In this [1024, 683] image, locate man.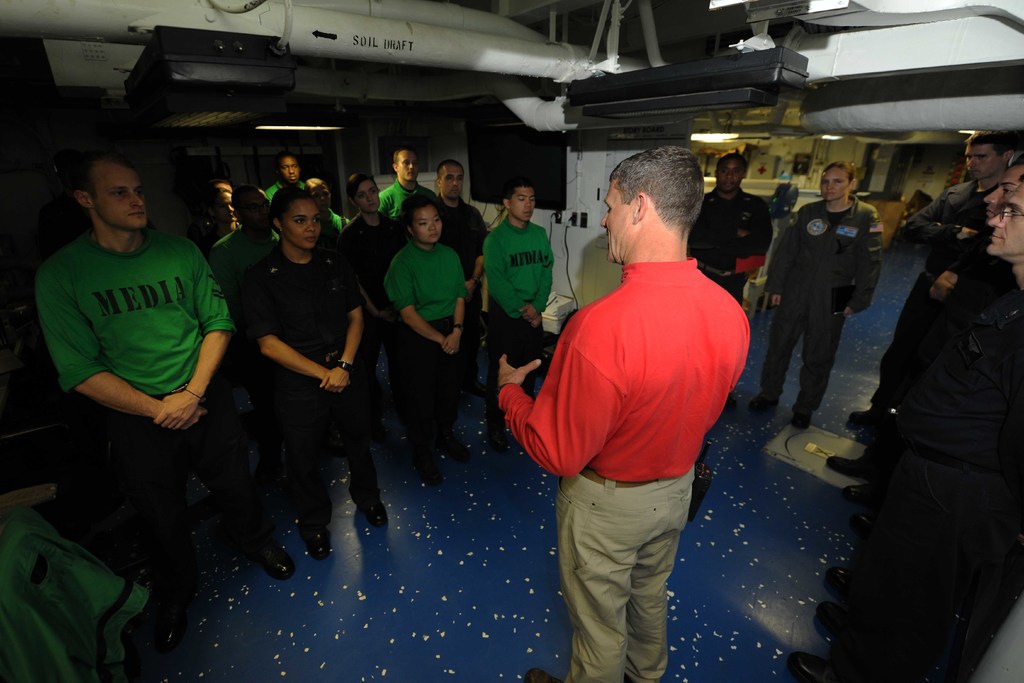
Bounding box: Rect(483, 174, 556, 452).
